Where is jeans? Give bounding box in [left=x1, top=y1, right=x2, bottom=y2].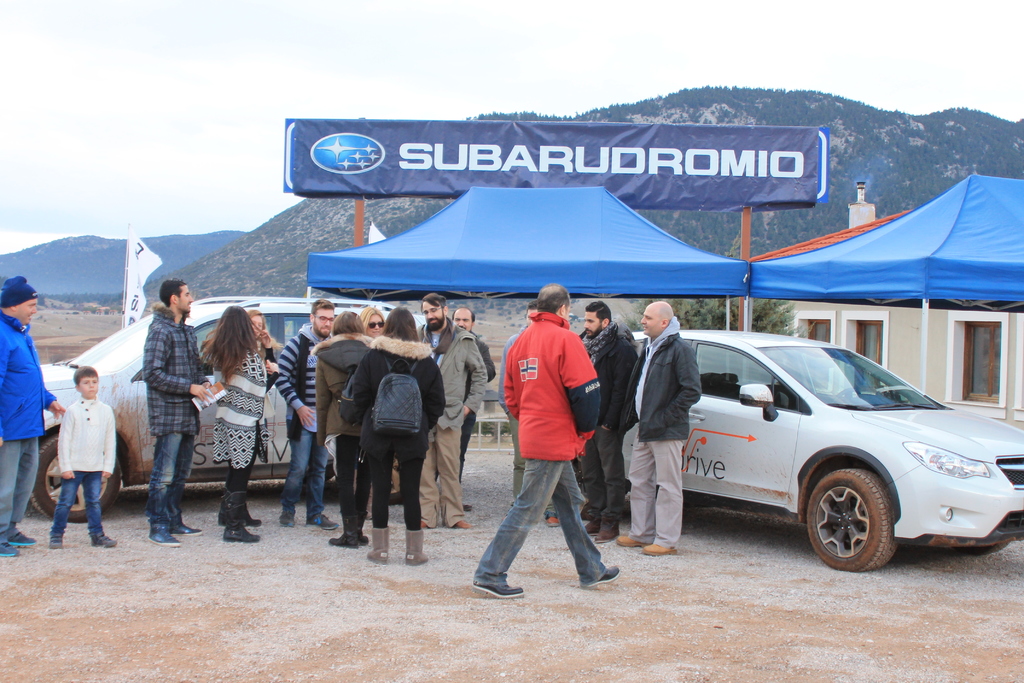
[left=0, top=434, right=42, bottom=548].
